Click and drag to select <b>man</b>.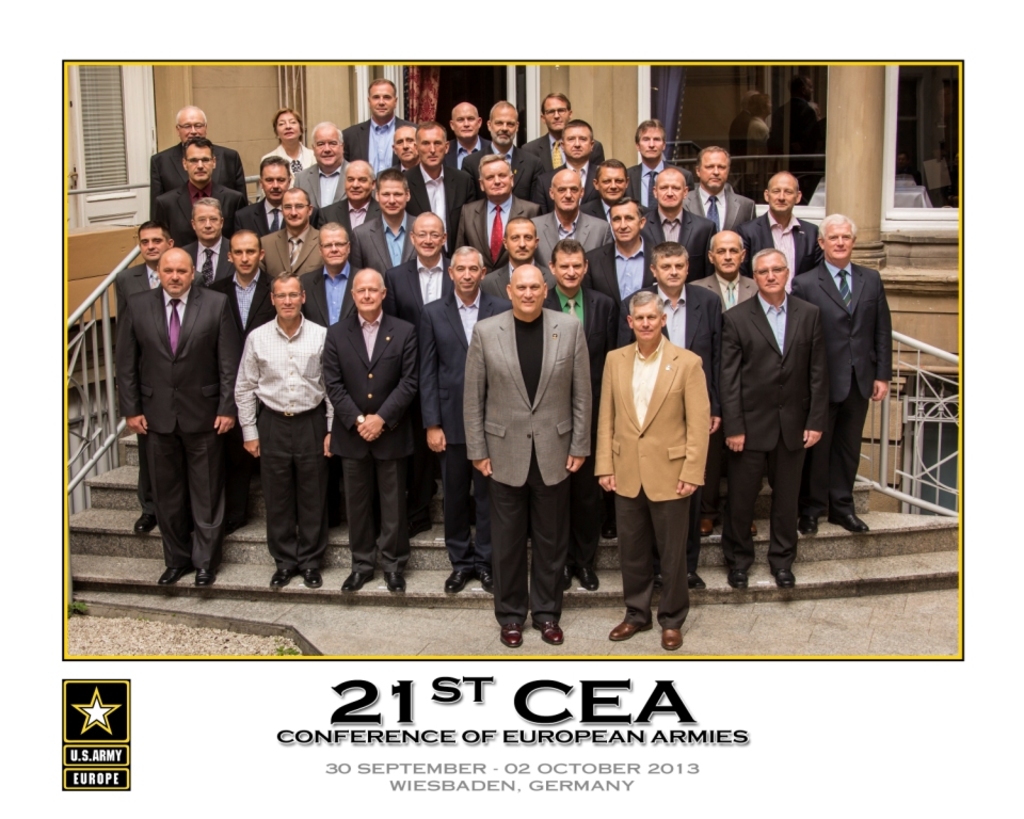
Selection: BBox(455, 255, 595, 647).
